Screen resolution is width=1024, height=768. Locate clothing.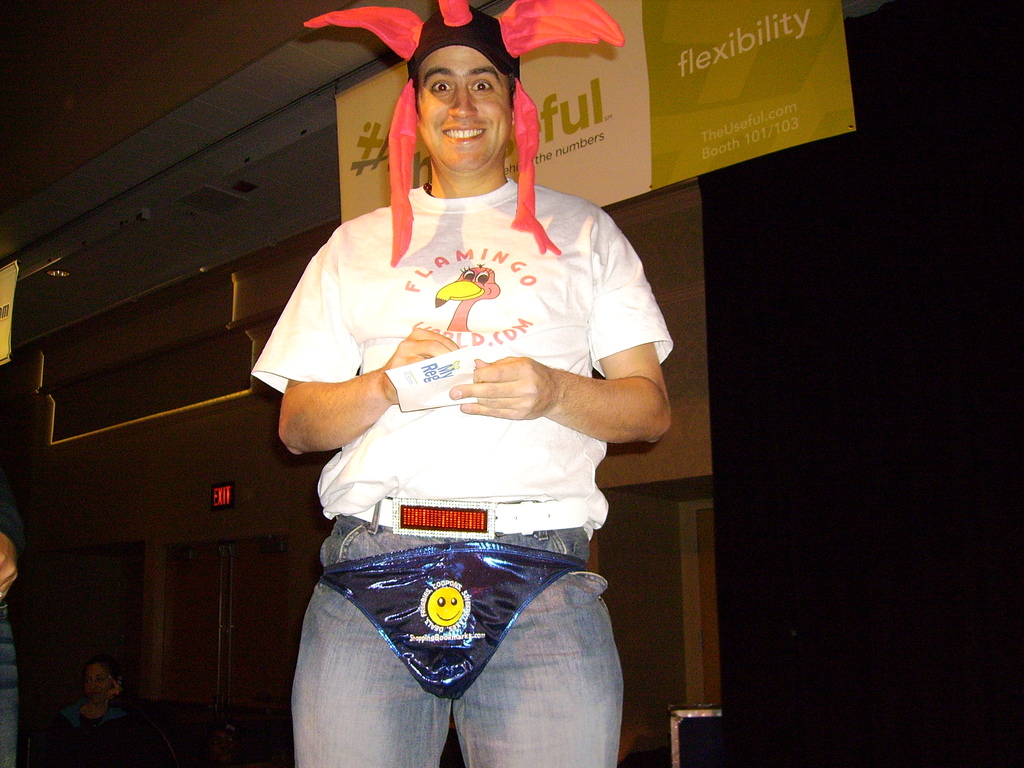
x1=57 y1=699 x2=132 y2=737.
